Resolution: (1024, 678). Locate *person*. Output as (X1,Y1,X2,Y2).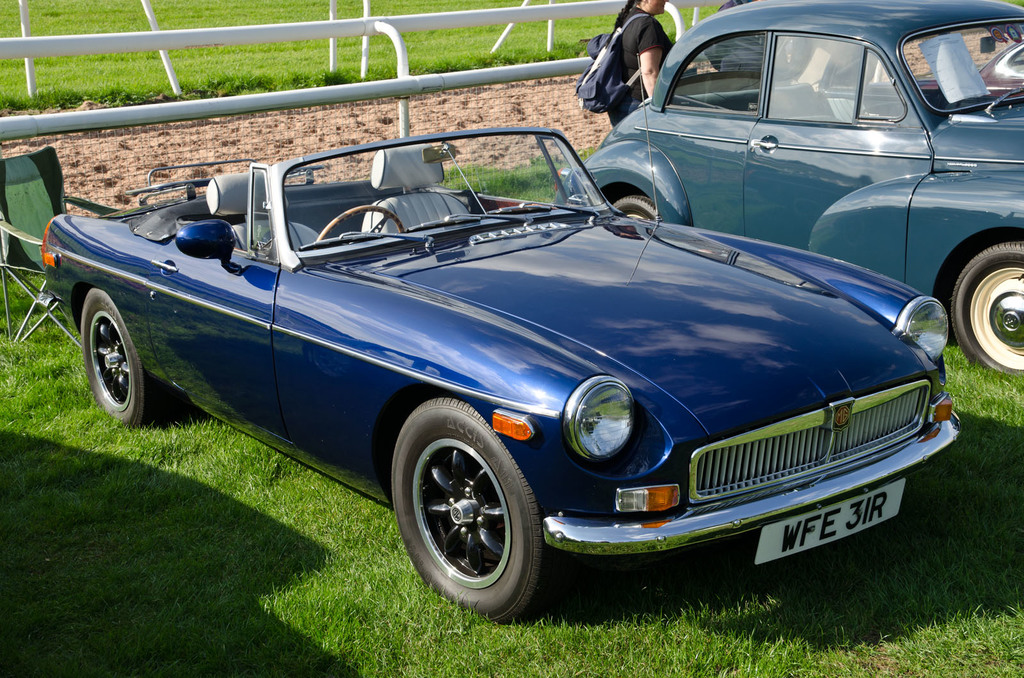
(604,0,675,128).
